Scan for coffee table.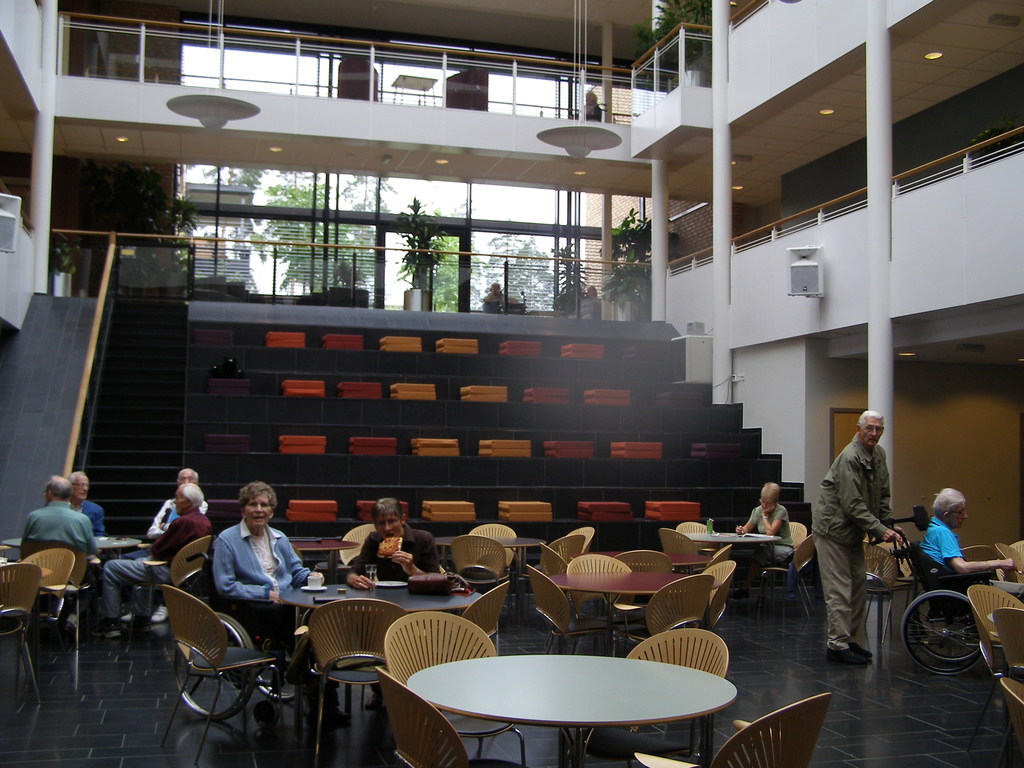
Scan result: <bbox>543, 569, 673, 628</bbox>.
